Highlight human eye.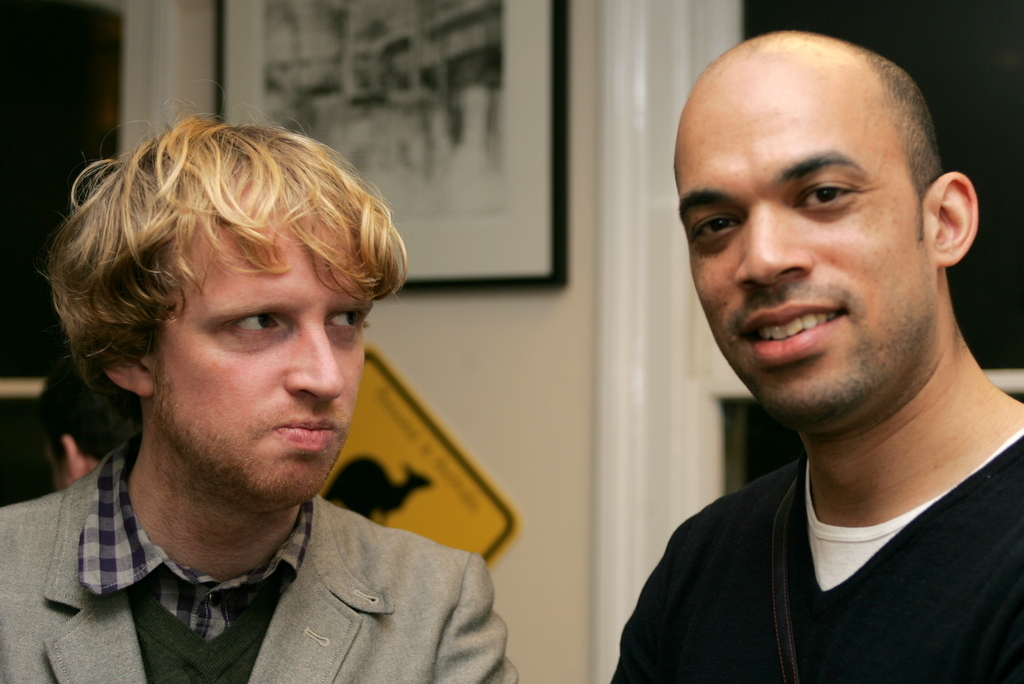
Highlighted region: 690,208,743,250.
